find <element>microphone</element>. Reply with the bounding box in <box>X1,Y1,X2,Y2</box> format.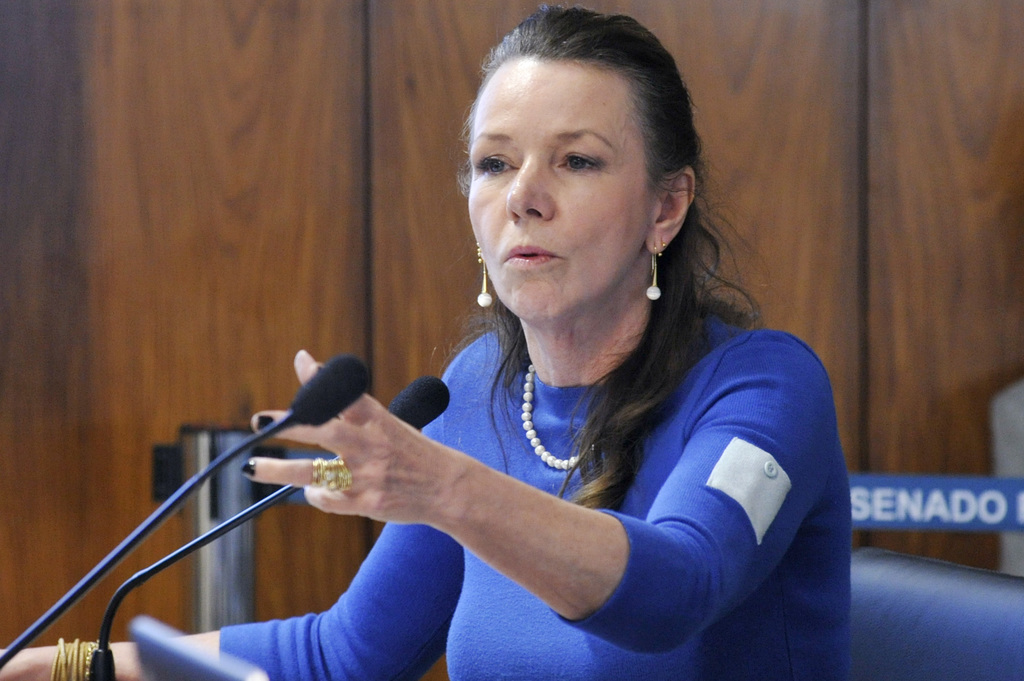
<box>291,355,371,428</box>.
